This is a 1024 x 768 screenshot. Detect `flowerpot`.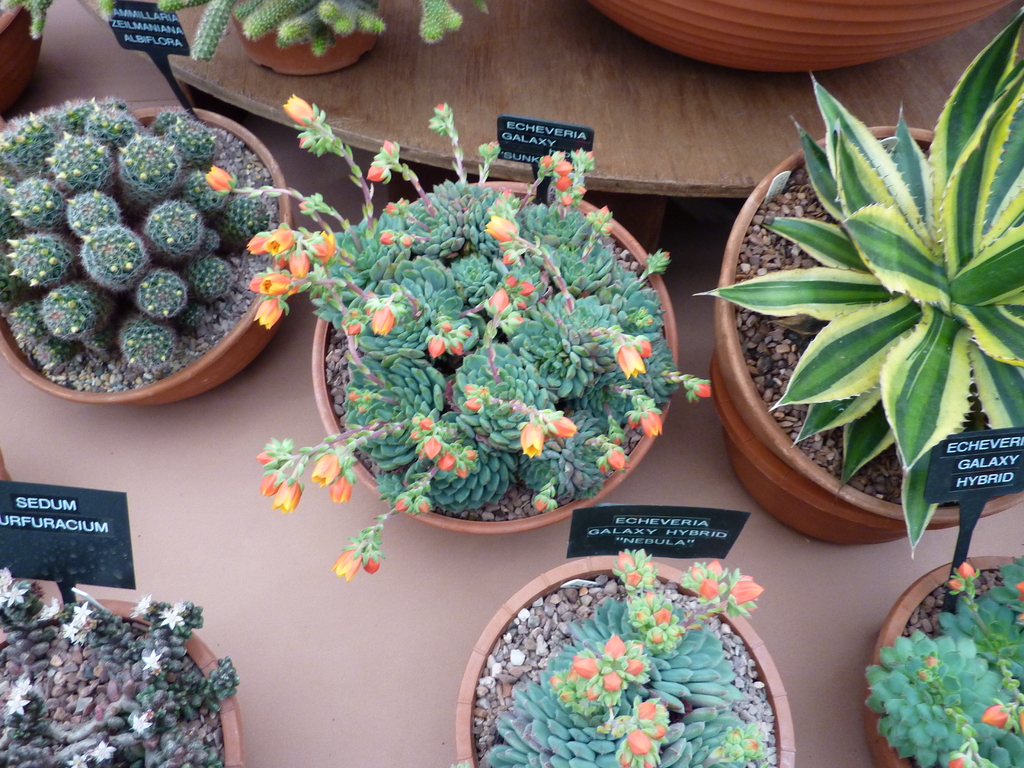
[453,554,797,767].
